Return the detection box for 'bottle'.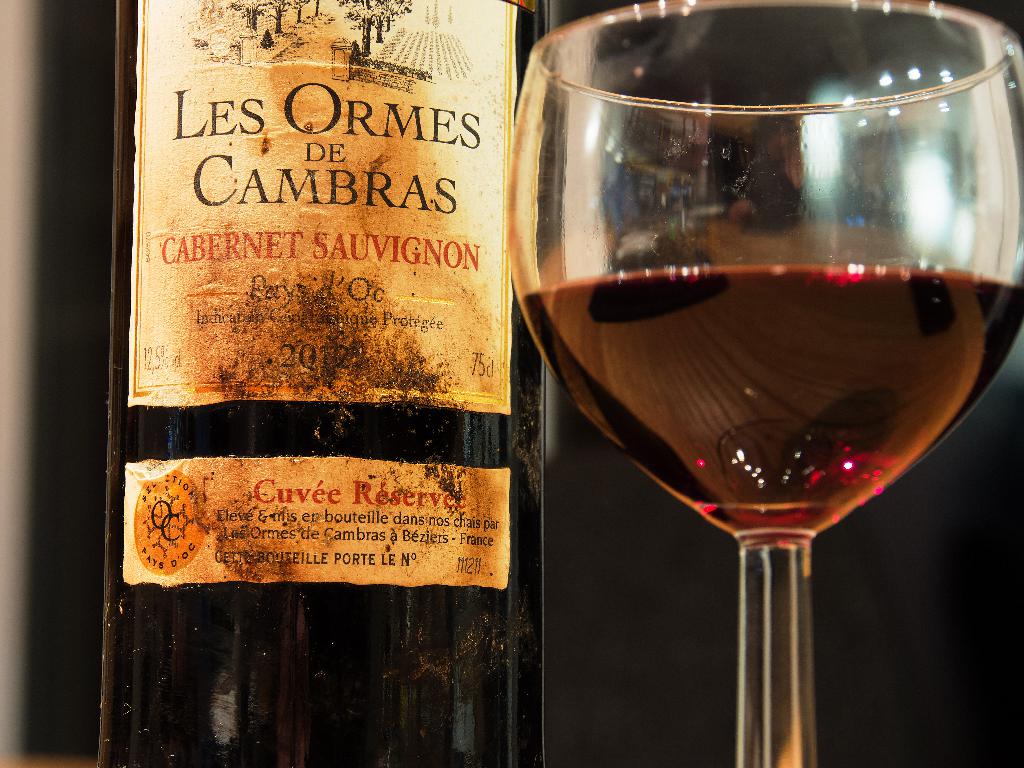
{"x1": 100, "y1": 0, "x2": 550, "y2": 712}.
